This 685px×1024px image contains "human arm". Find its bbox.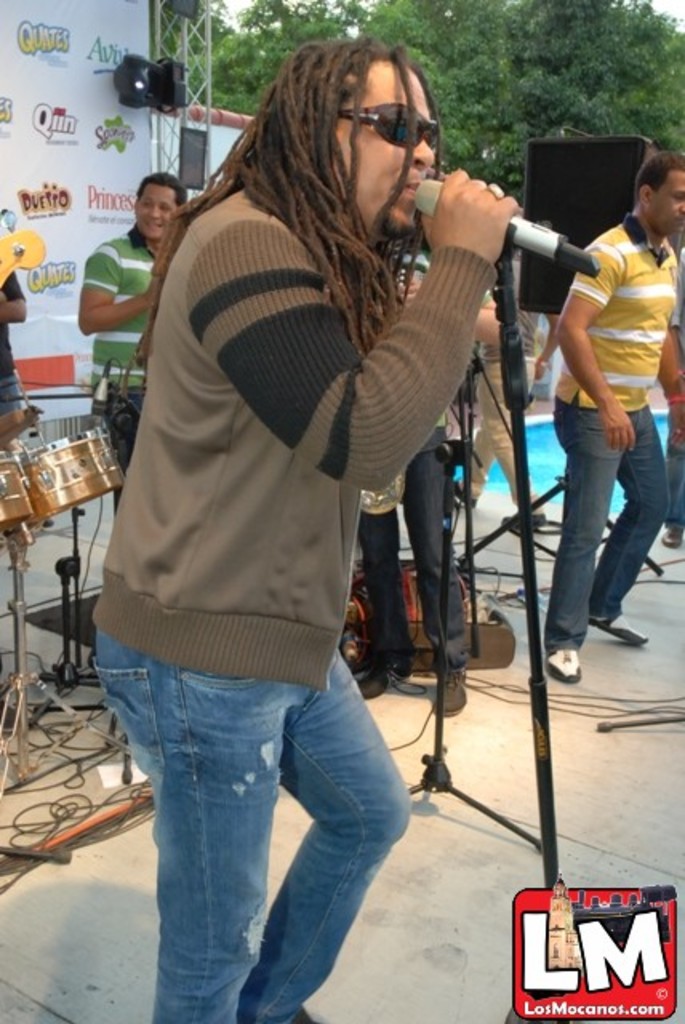
549:240:639:451.
